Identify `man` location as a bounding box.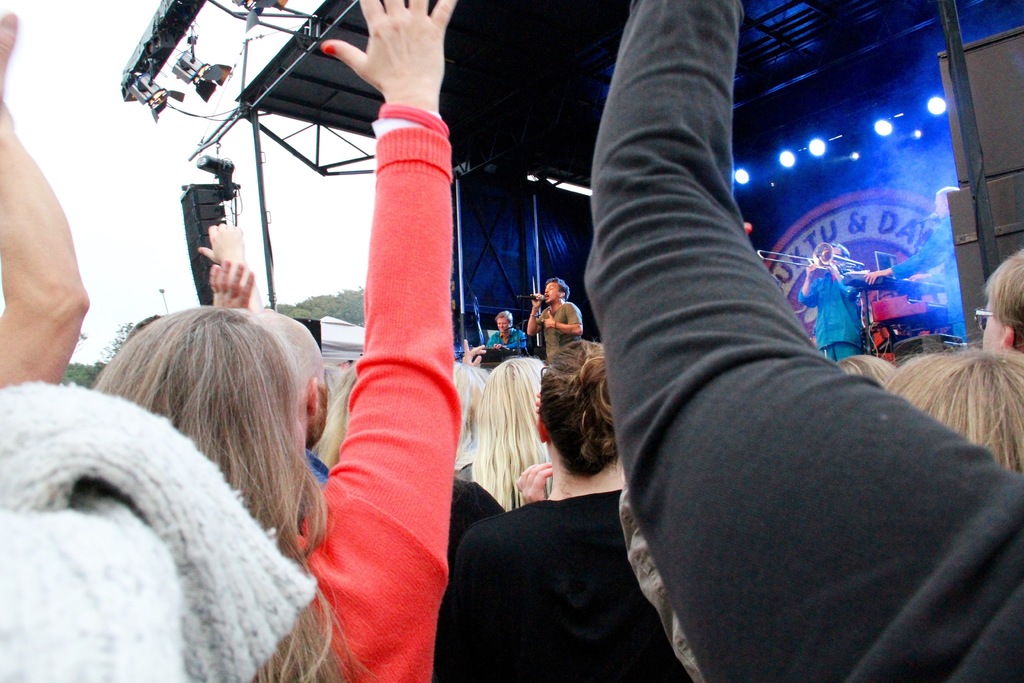
<region>484, 309, 529, 357</region>.
